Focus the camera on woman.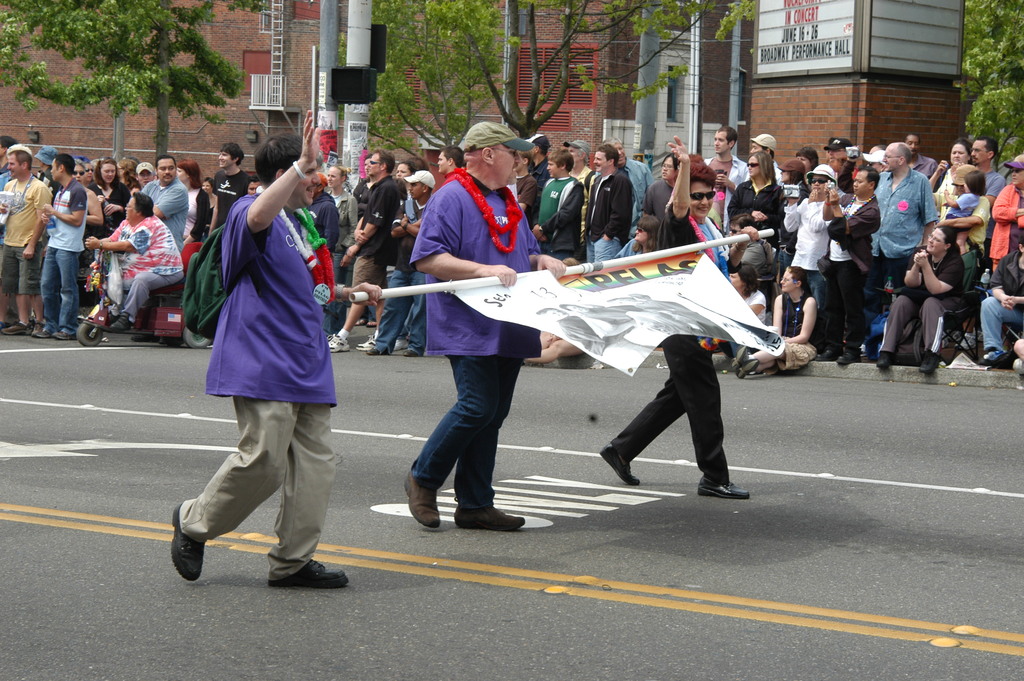
Focus region: locate(395, 156, 422, 186).
